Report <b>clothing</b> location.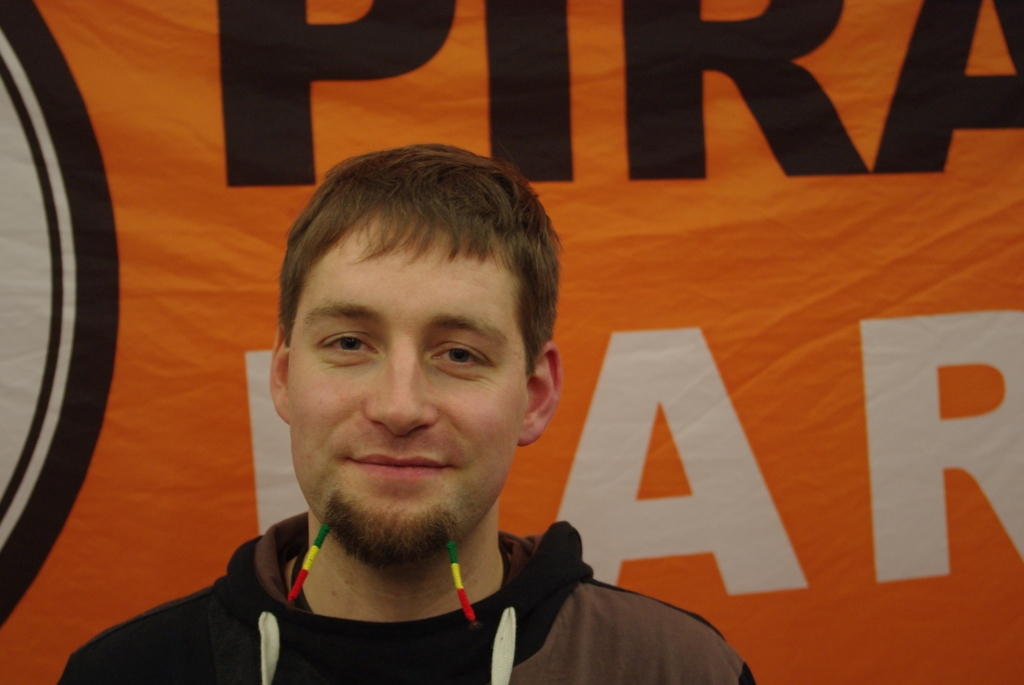
Report: detection(140, 477, 736, 683).
